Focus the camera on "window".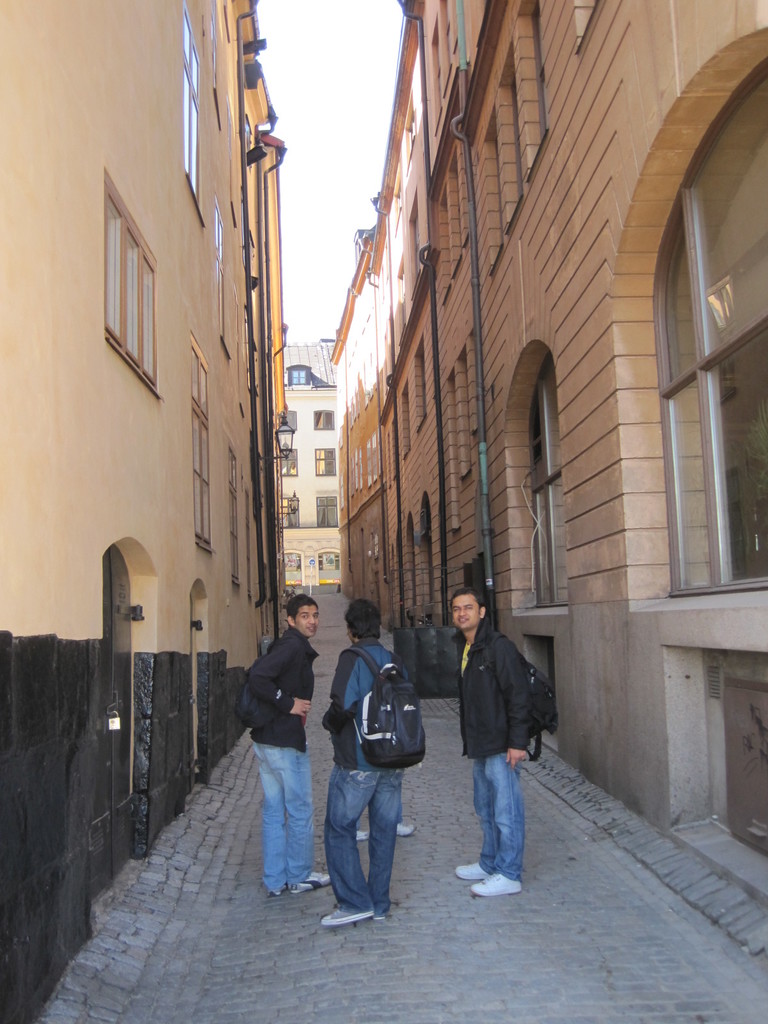
Focus region: select_region(531, 358, 566, 607).
